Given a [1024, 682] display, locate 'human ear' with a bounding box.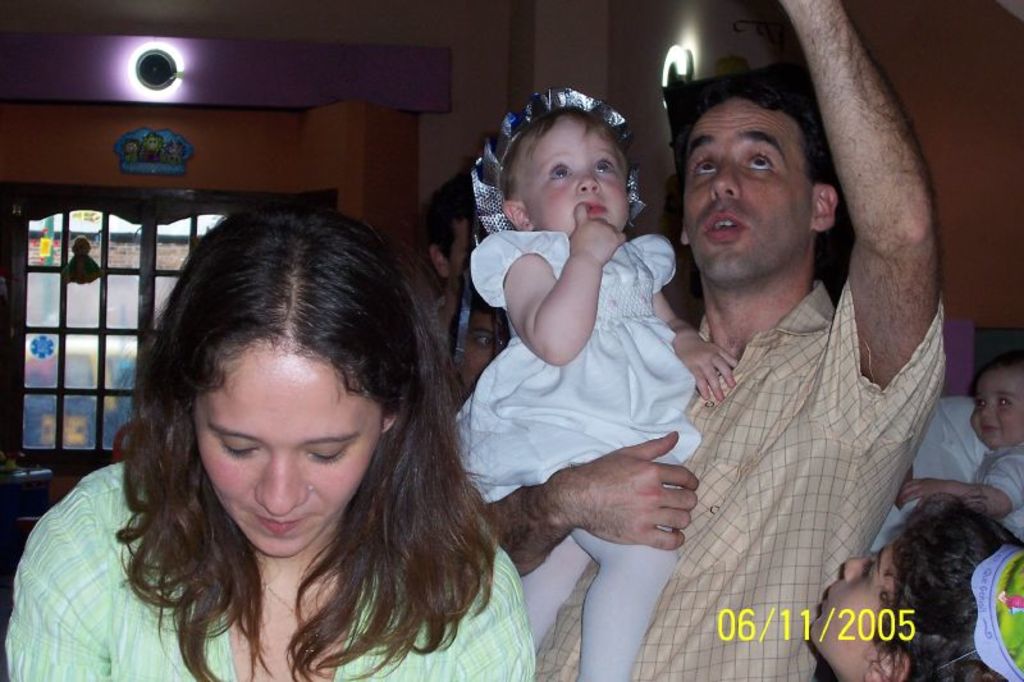
Located: <region>433, 247, 451, 278</region>.
